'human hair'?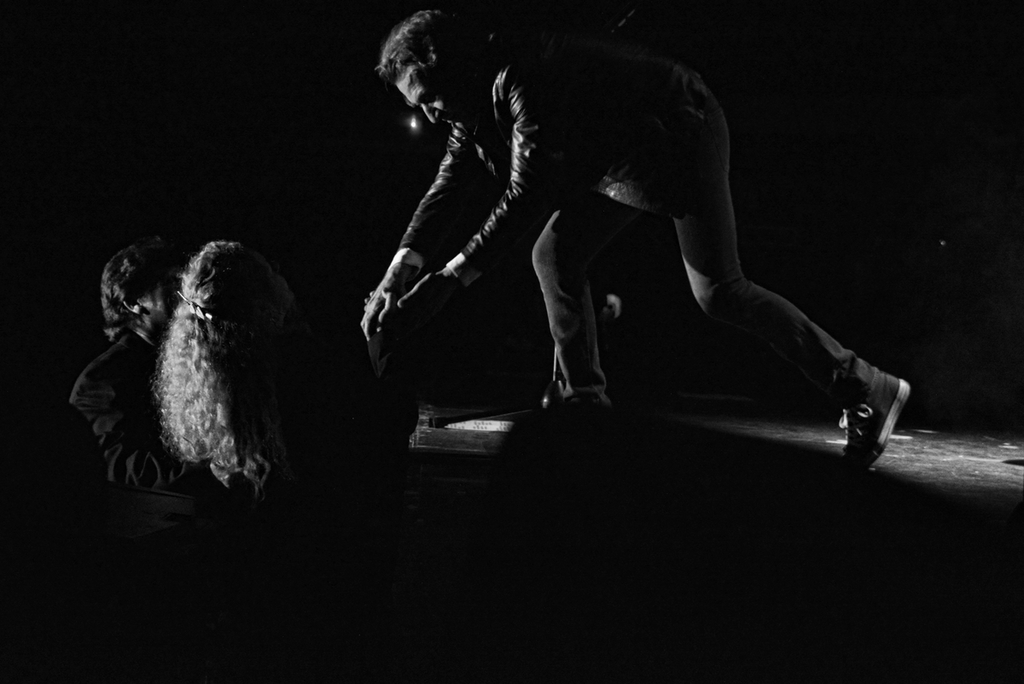
(163,237,278,478)
